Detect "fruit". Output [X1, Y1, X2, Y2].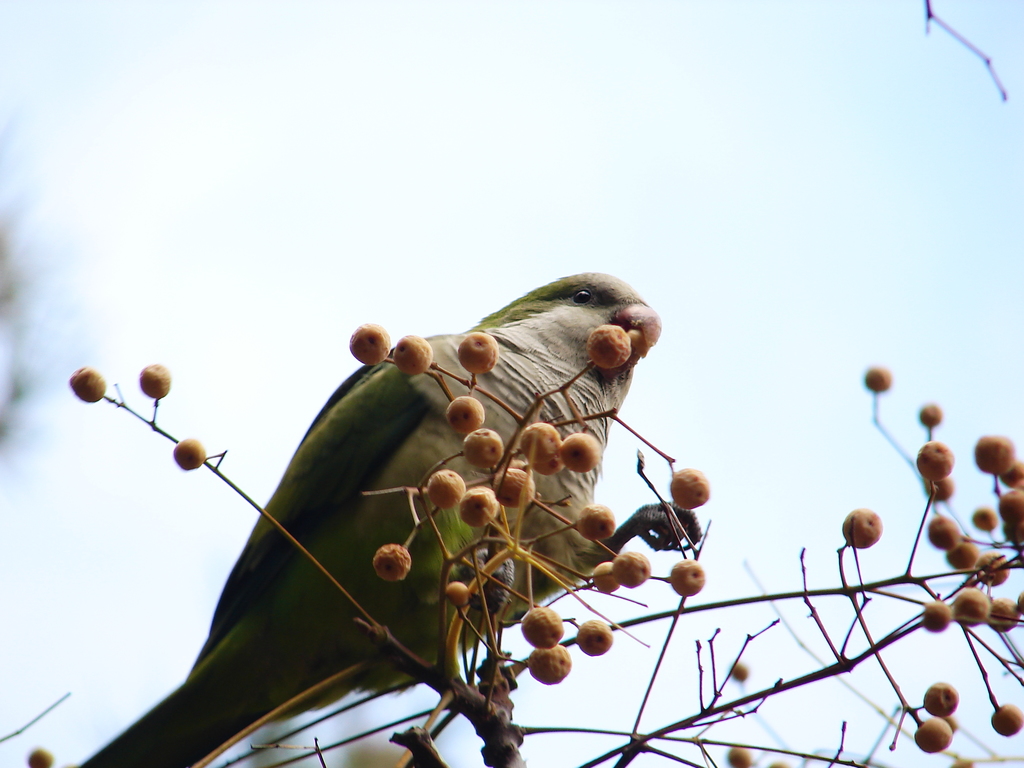
[173, 440, 209, 472].
